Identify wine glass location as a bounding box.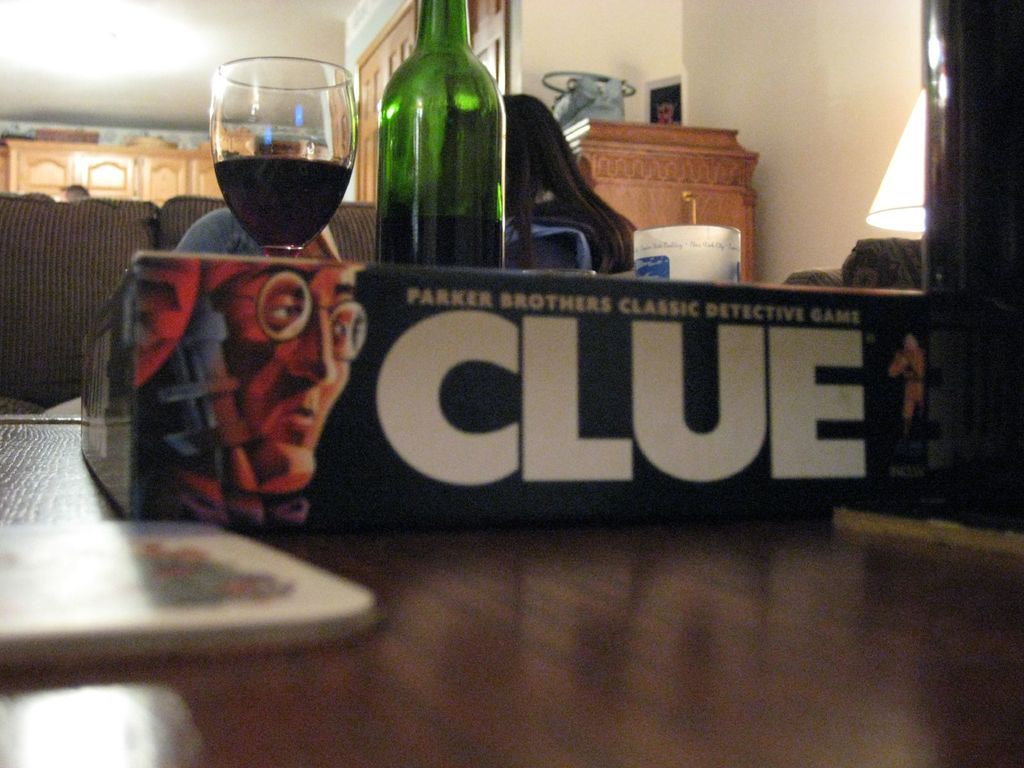
(left=208, top=56, right=358, bottom=261).
